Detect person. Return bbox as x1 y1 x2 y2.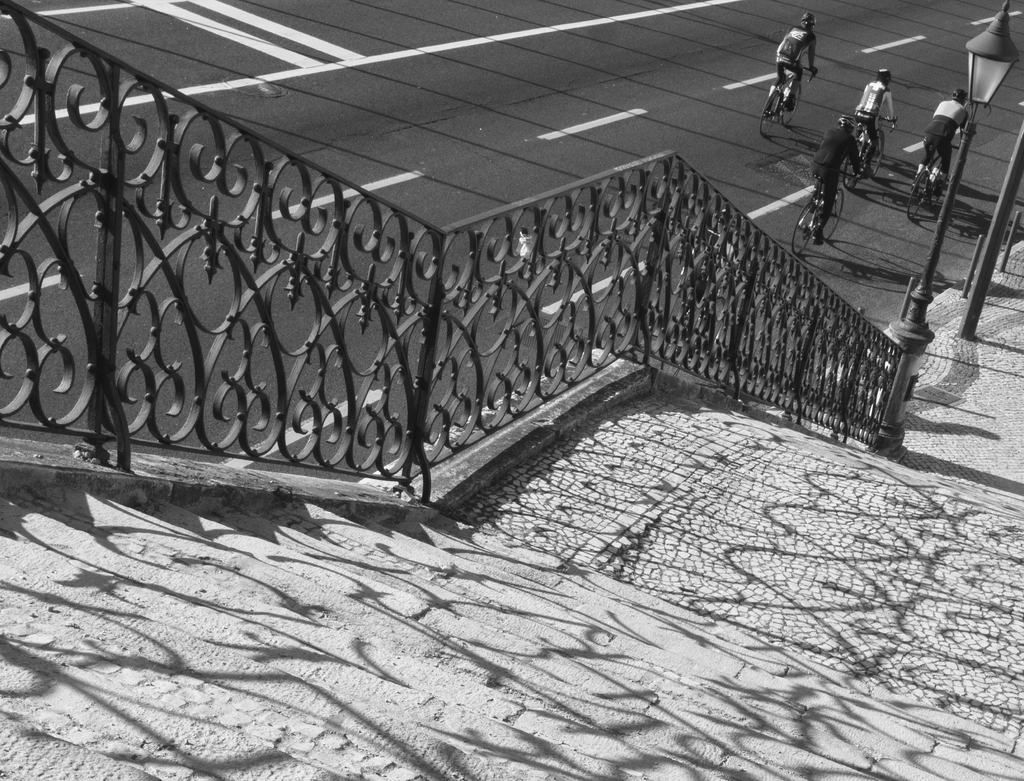
909 89 974 197.
